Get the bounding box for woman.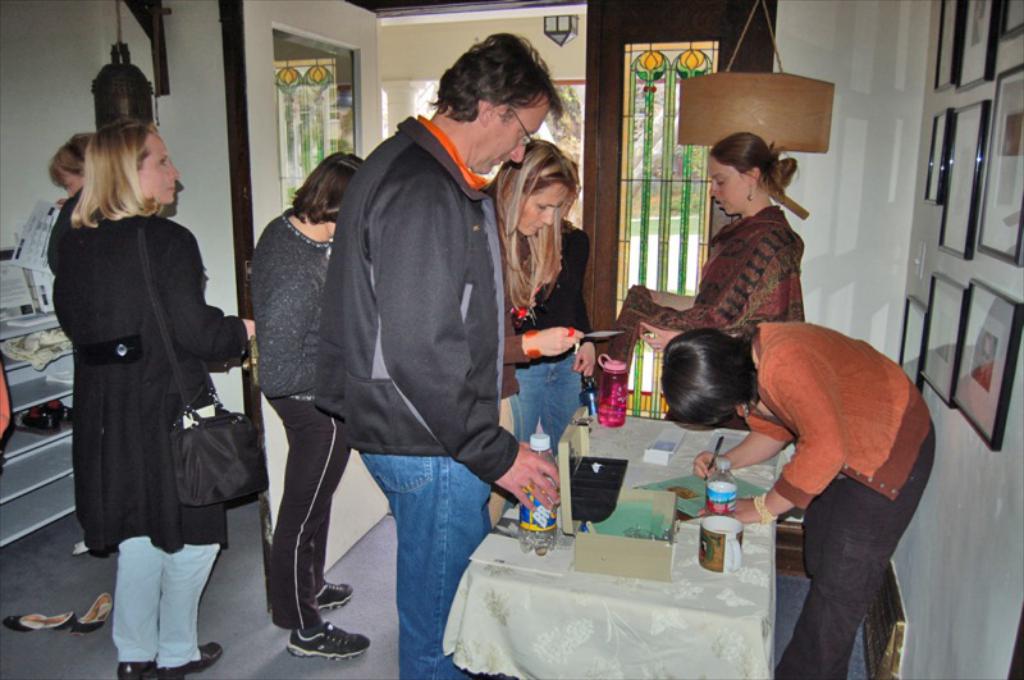
<bbox>54, 118, 256, 679</bbox>.
